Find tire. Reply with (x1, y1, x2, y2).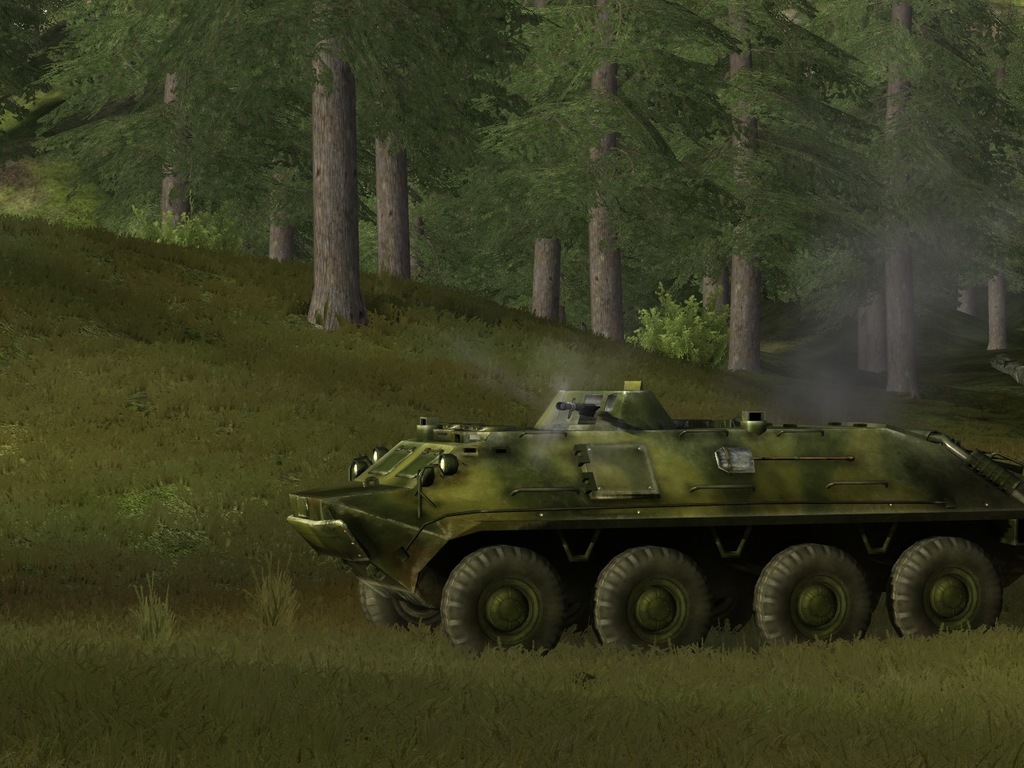
(430, 551, 577, 653).
